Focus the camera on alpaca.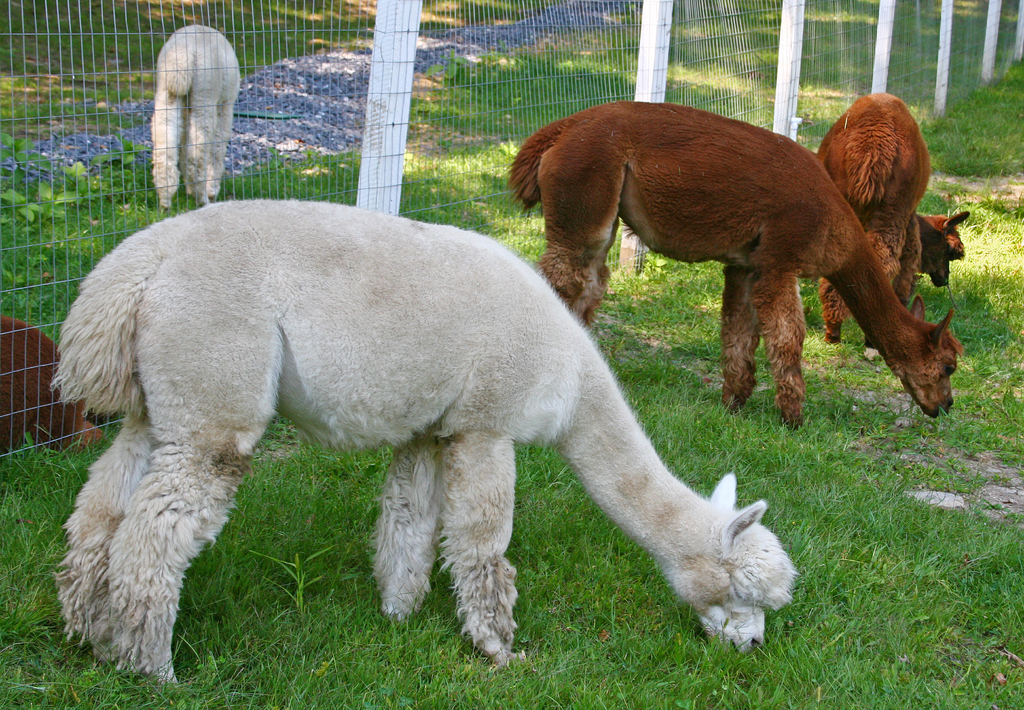
Focus region: select_region(813, 88, 965, 361).
